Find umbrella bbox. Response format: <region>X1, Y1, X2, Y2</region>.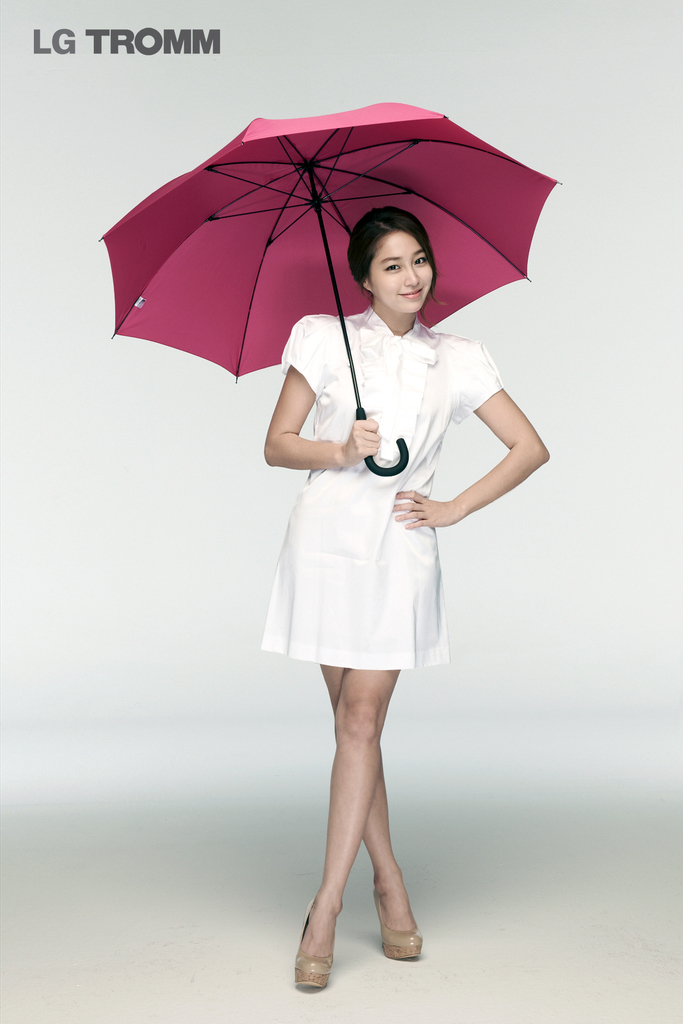
<region>100, 101, 558, 481</region>.
